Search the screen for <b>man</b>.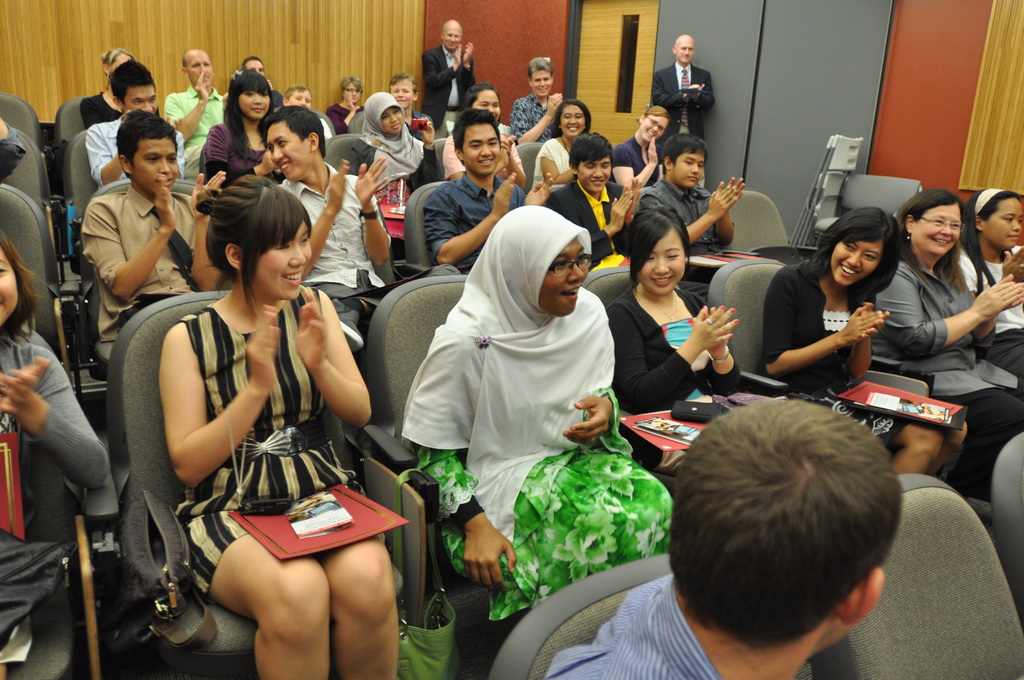
Found at bbox=(77, 56, 184, 199).
